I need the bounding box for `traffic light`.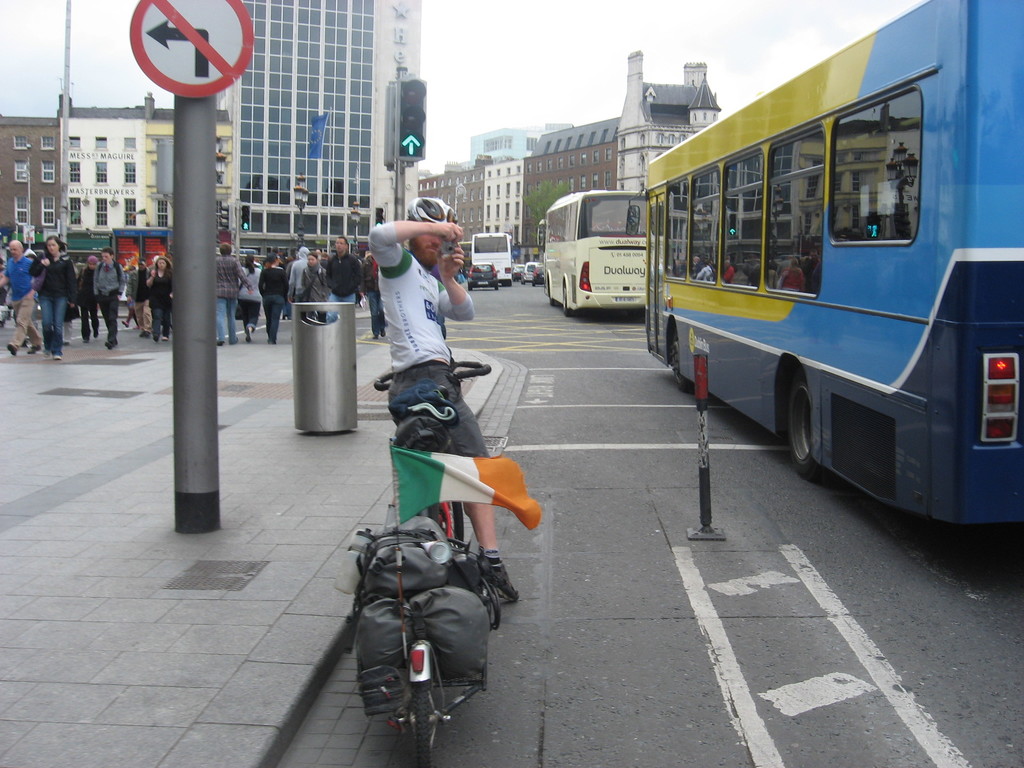
Here it is: <box>375,209,383,223</box>.
